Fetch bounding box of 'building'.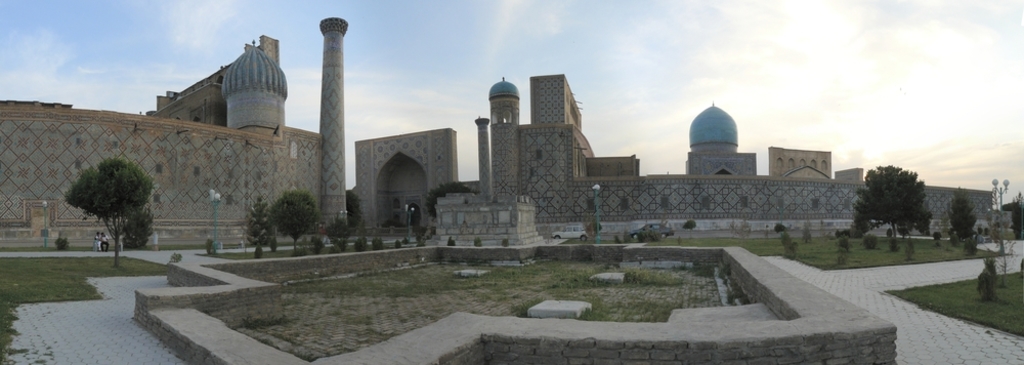
Bbox: region(0, 16, 1012, 257).
